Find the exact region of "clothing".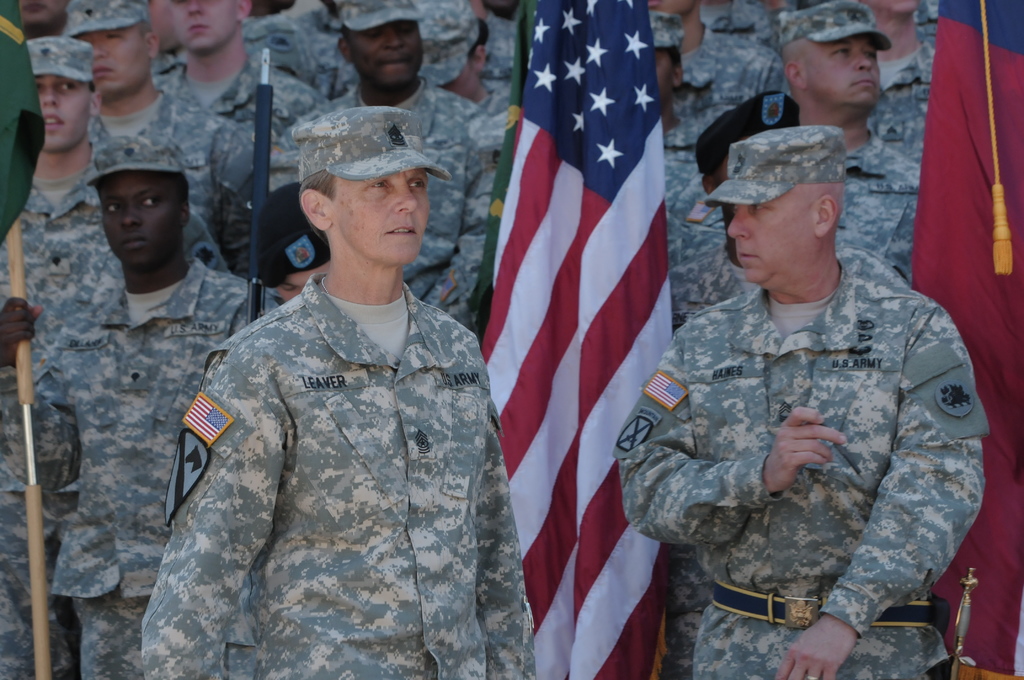
Exact region: region(666, 248, 913, 335).
